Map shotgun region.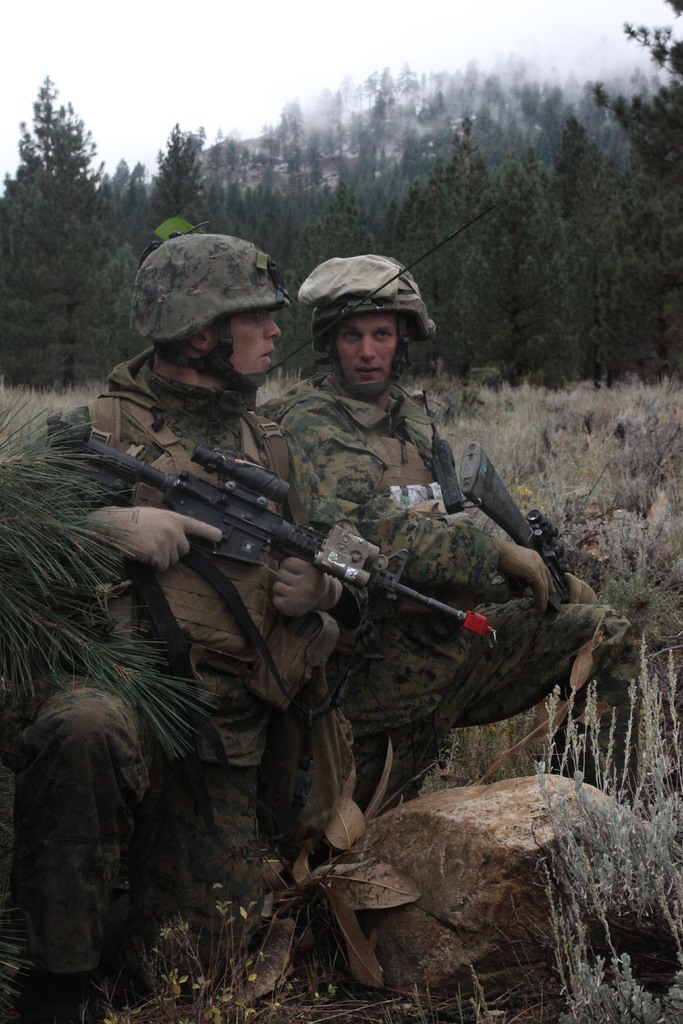
Mapped to bbox(42, 422, 502, 654).
